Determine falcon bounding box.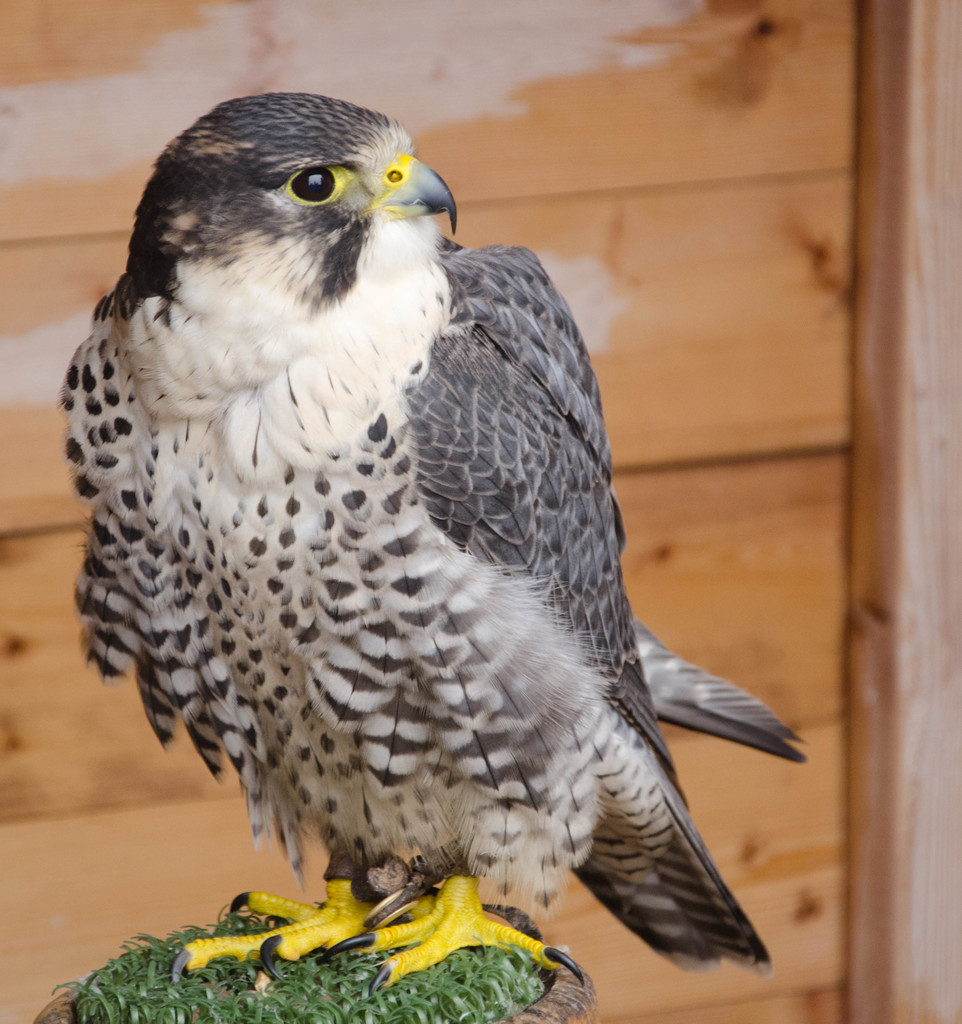
Determined: (53, 86, 813, 998).
